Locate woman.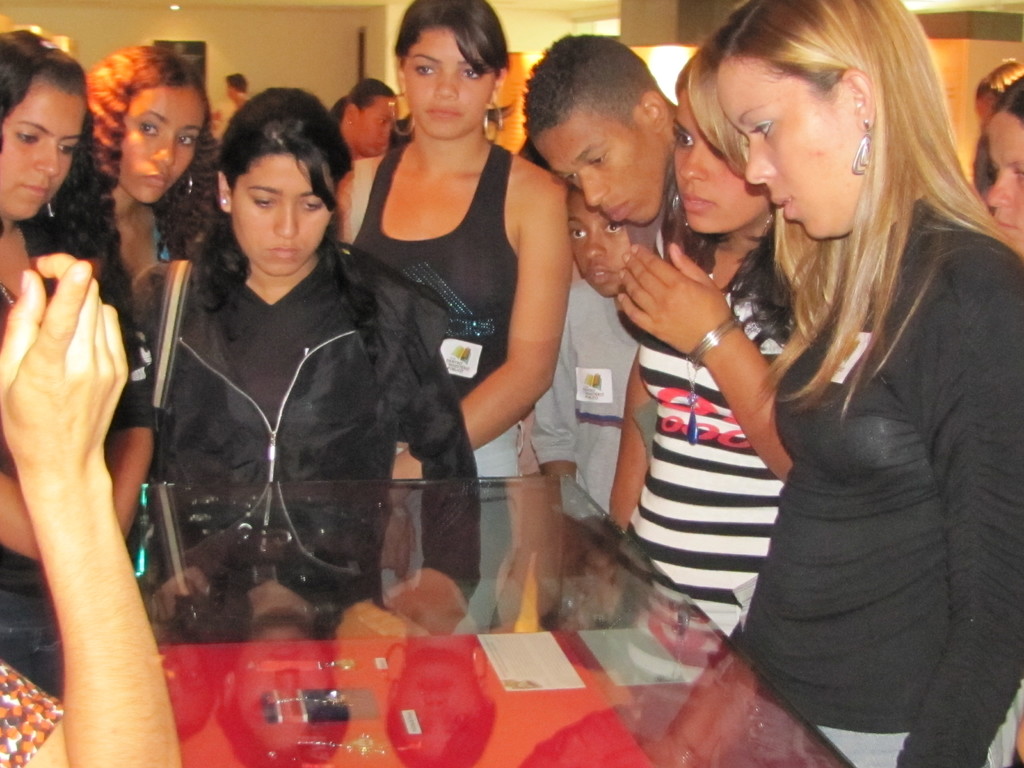
Bounding box: detection(688, 2, 1009, 767).
